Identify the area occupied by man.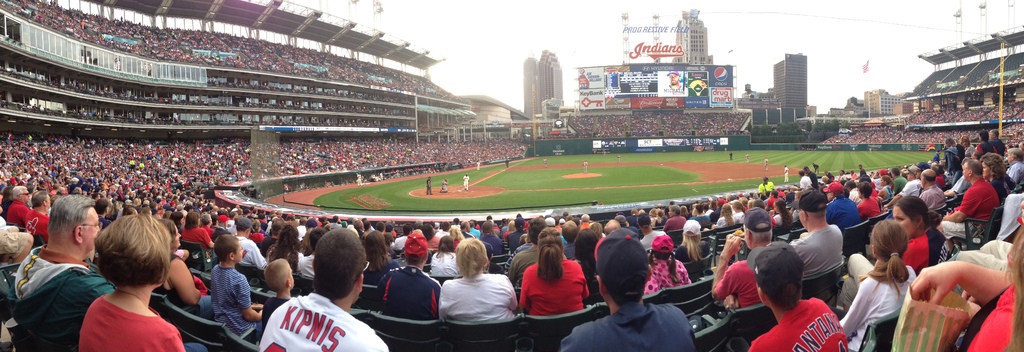
Area: region(506, 218, 529, 253).
